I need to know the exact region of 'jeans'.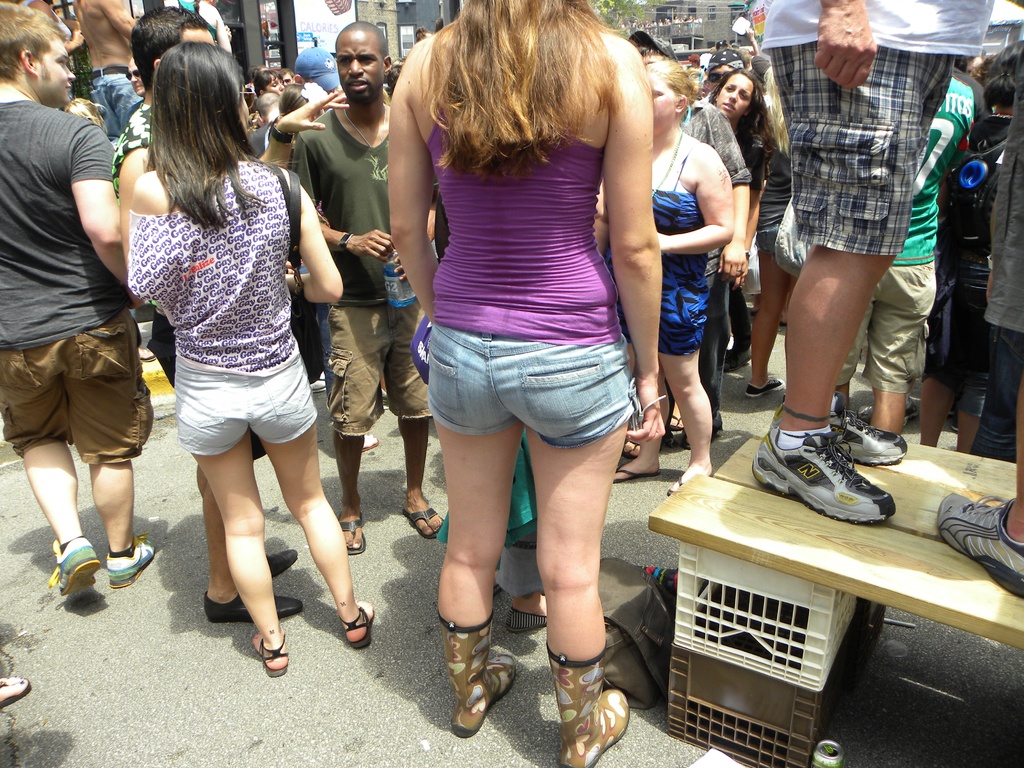
Region: 963 324 1023 468.
